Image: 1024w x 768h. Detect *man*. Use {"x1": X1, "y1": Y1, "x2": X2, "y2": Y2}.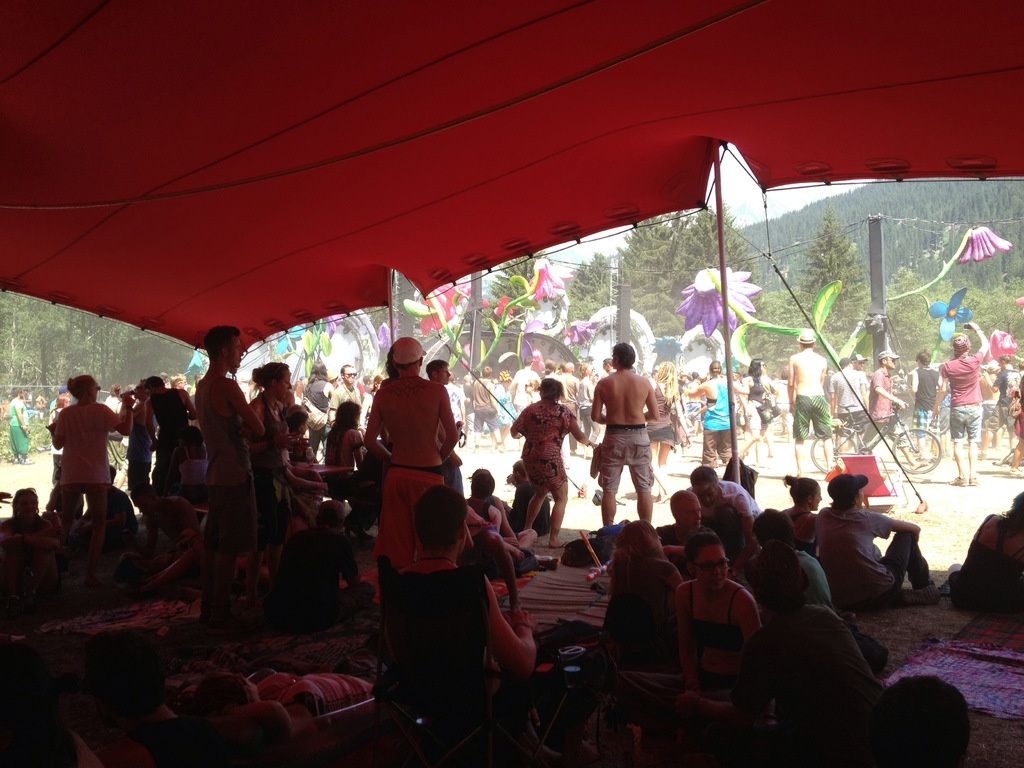
{"x1": 852, "y1": 344, "x2": 928, "y2": 474}.
